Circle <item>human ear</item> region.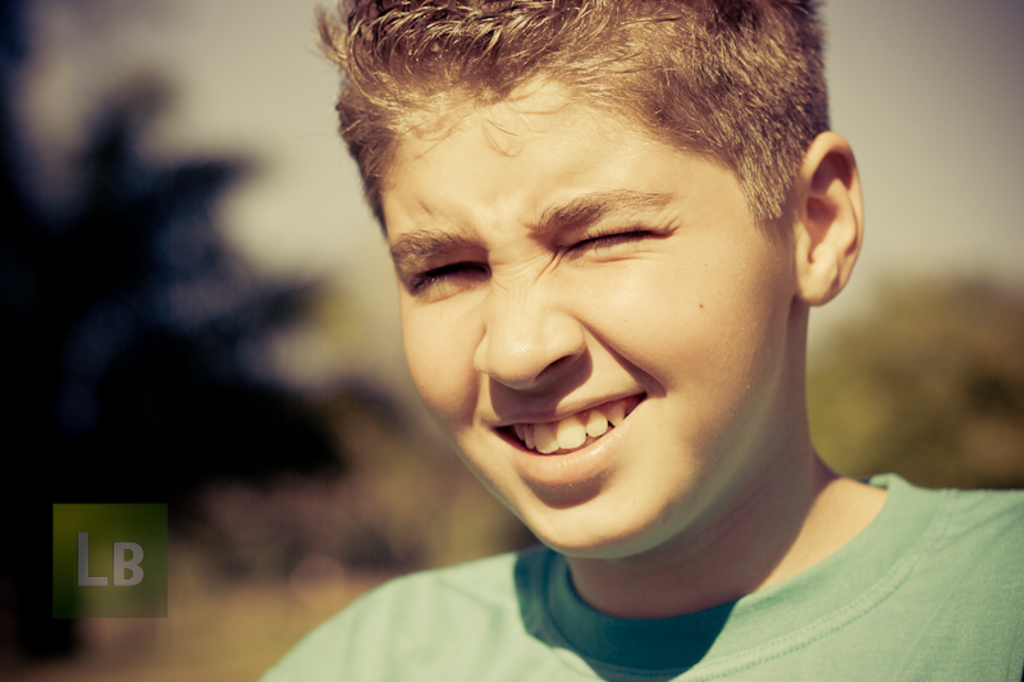
Region: (785,127,864,308).
